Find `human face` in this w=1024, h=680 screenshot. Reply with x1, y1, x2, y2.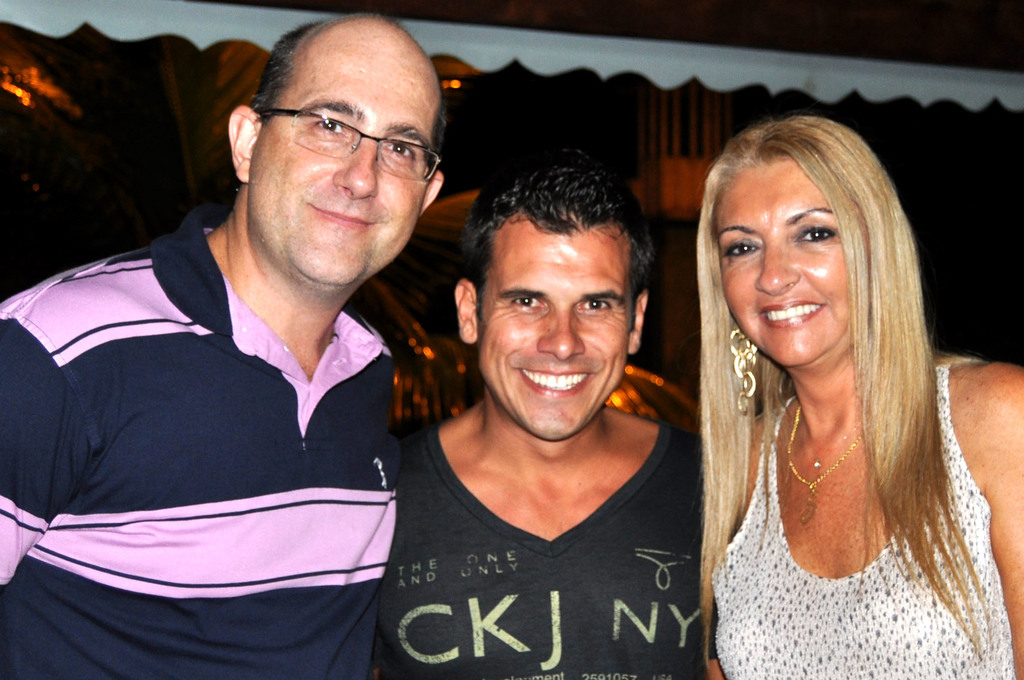
711, 161, 850, 366.
